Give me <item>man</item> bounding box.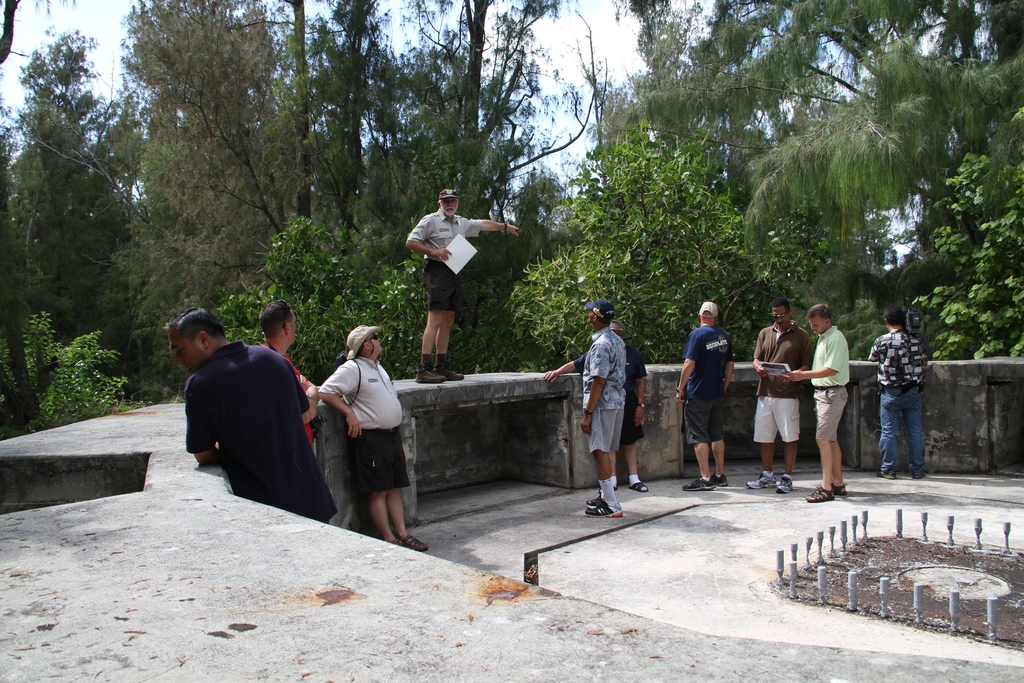
316 320 432 557.
